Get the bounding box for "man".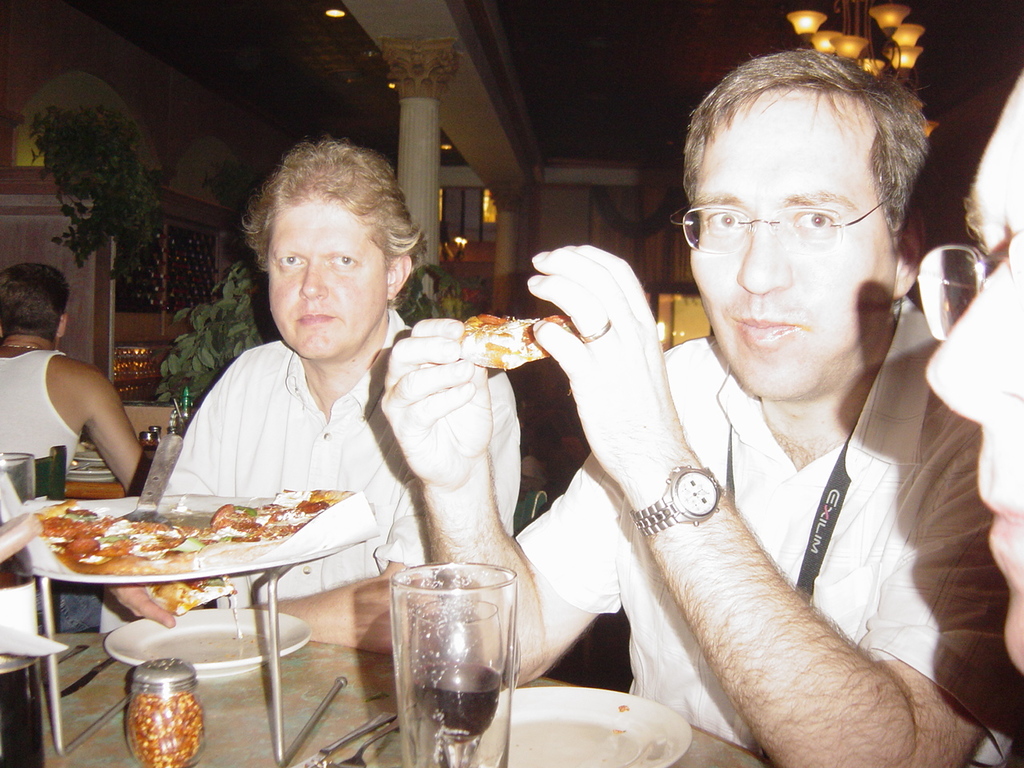
456:51:1003:754.
